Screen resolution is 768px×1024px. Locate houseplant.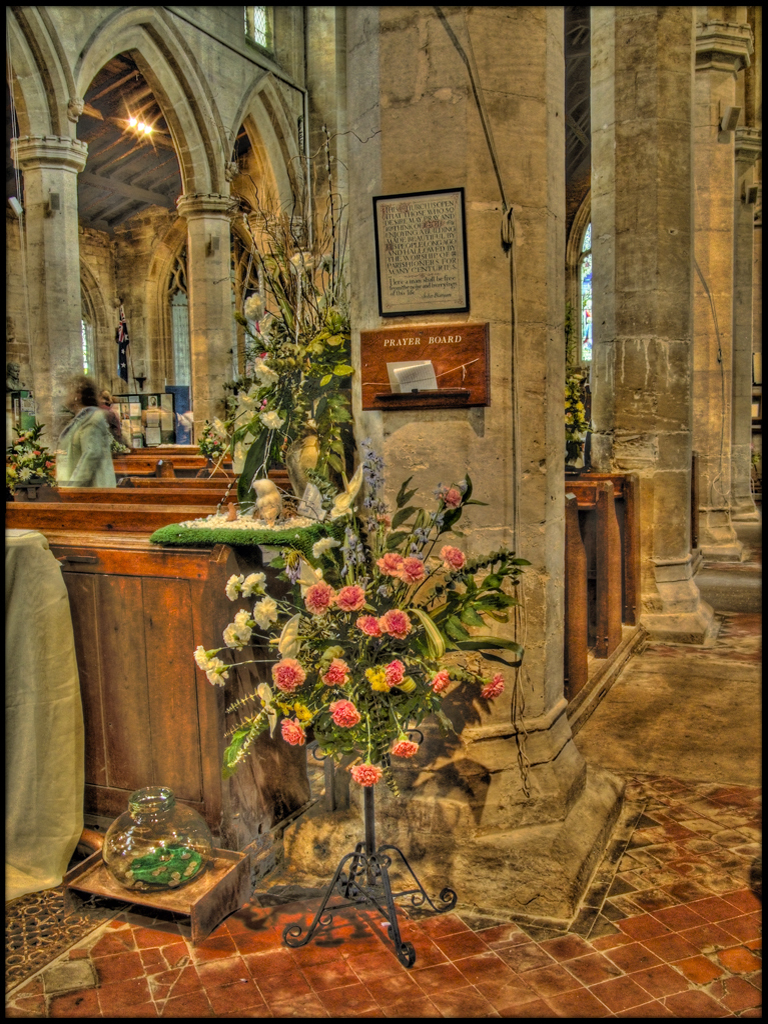
box(0, 425, 43, 499).
